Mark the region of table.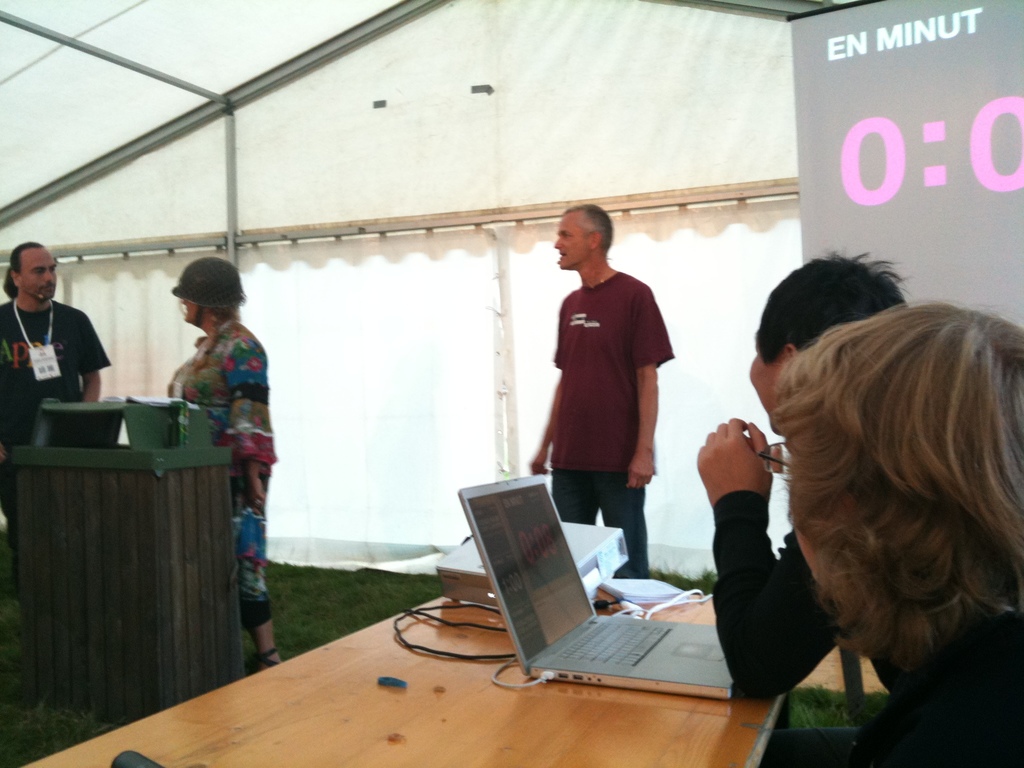
Region: rect(3, 494, 857, 767).
